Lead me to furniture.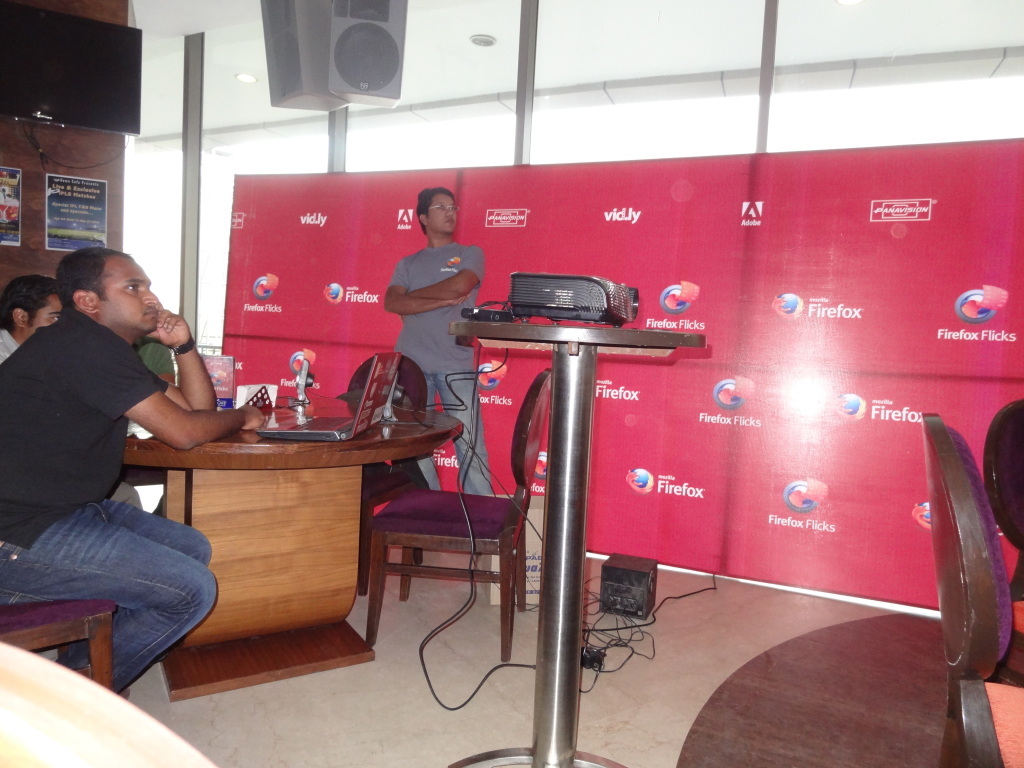
Lead to 349,355,429,595.
